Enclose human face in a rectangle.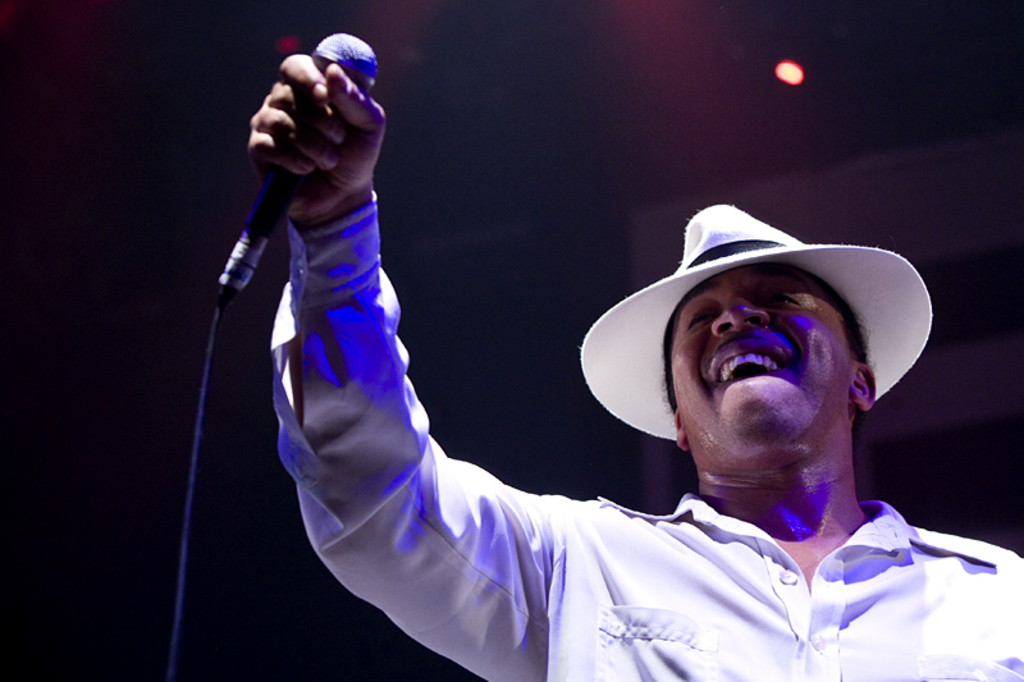
667,260,858,436.
